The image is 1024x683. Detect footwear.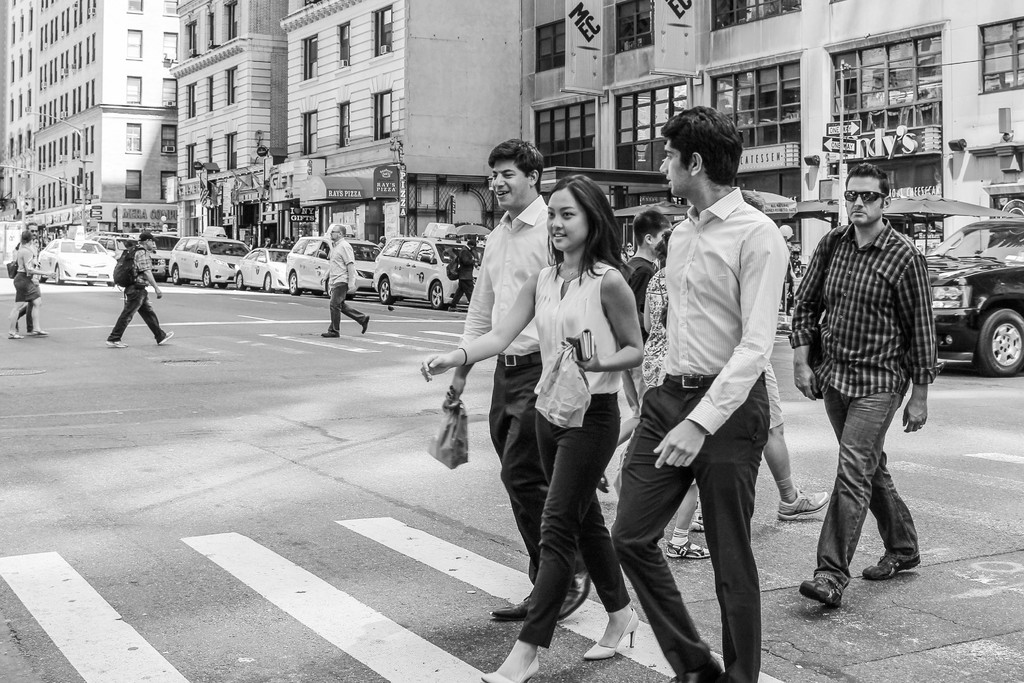
Detection: {"left": 553, "top": 566, "right": 592, "bottom": 621}.
